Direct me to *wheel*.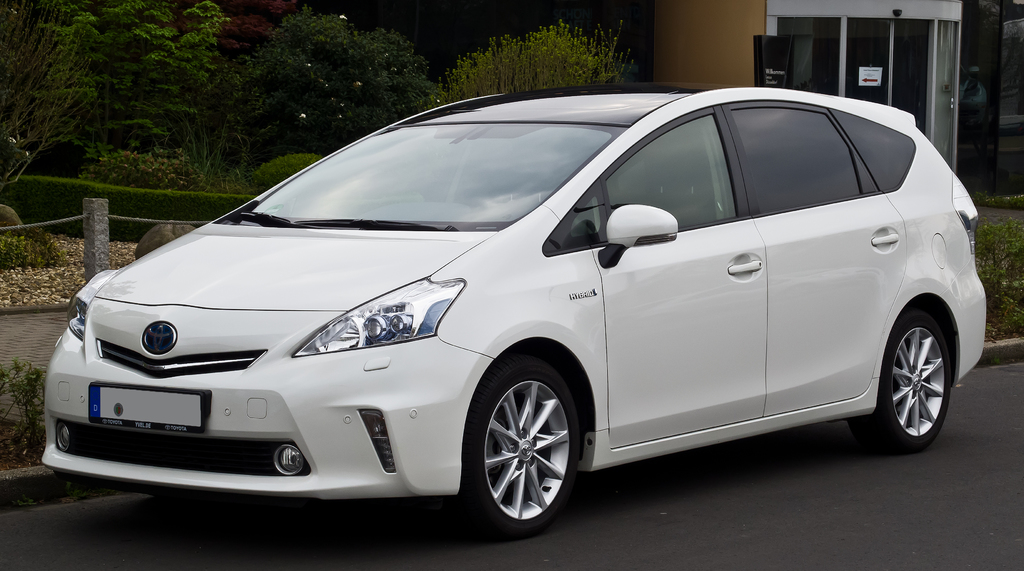
Direction: 458, 361, 589, 537.
